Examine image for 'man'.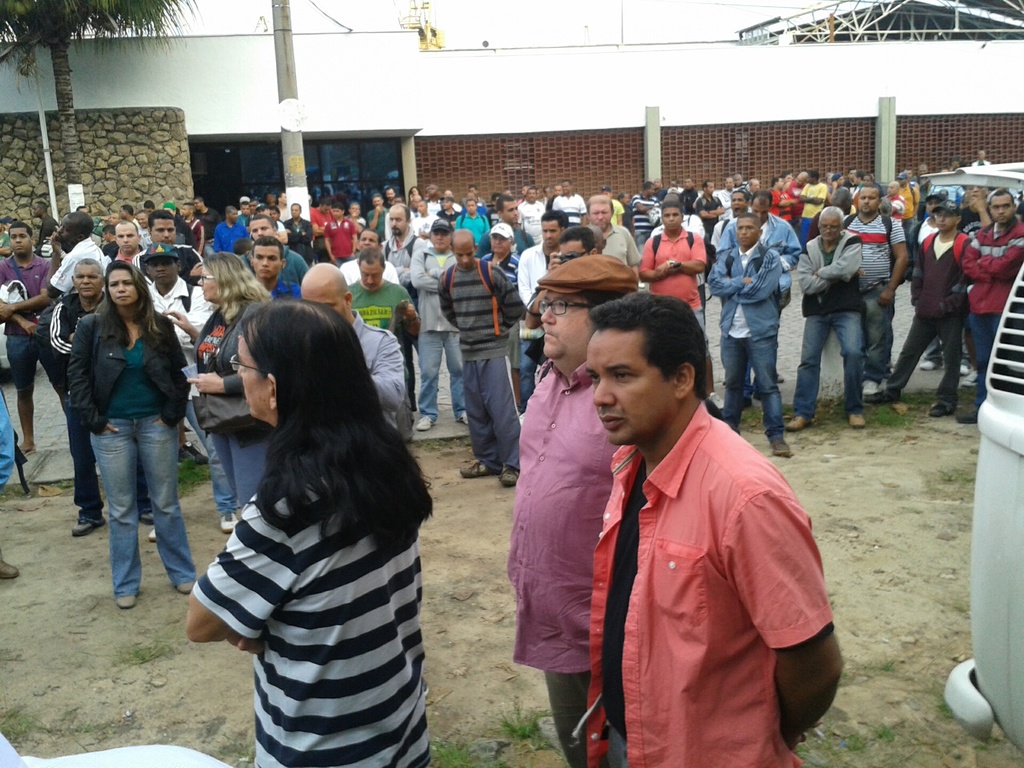
Examination result: 348, 202, 367, 230.
